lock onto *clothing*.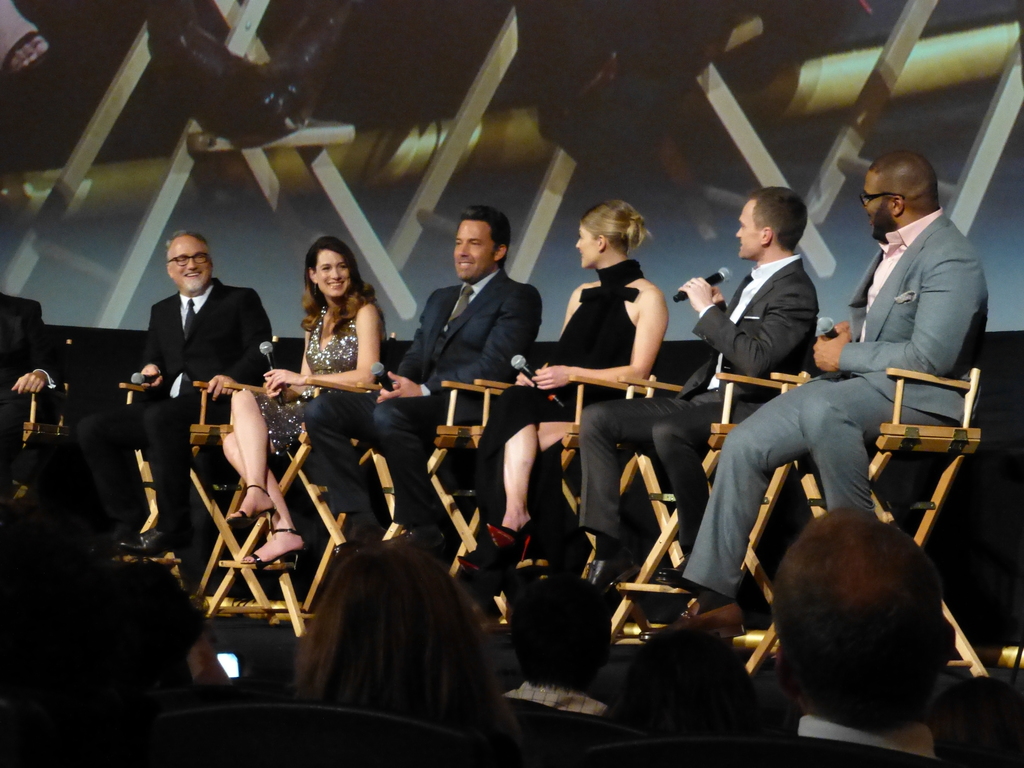
Locked: 680:206:986:602.
